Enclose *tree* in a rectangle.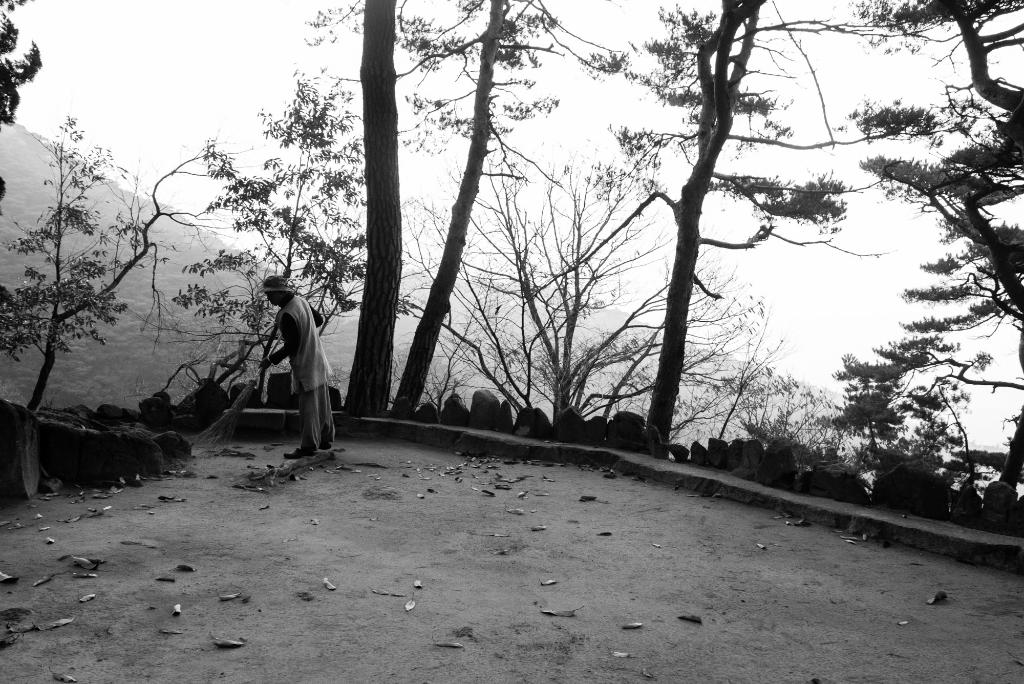
[168, 63, 372, 405].
